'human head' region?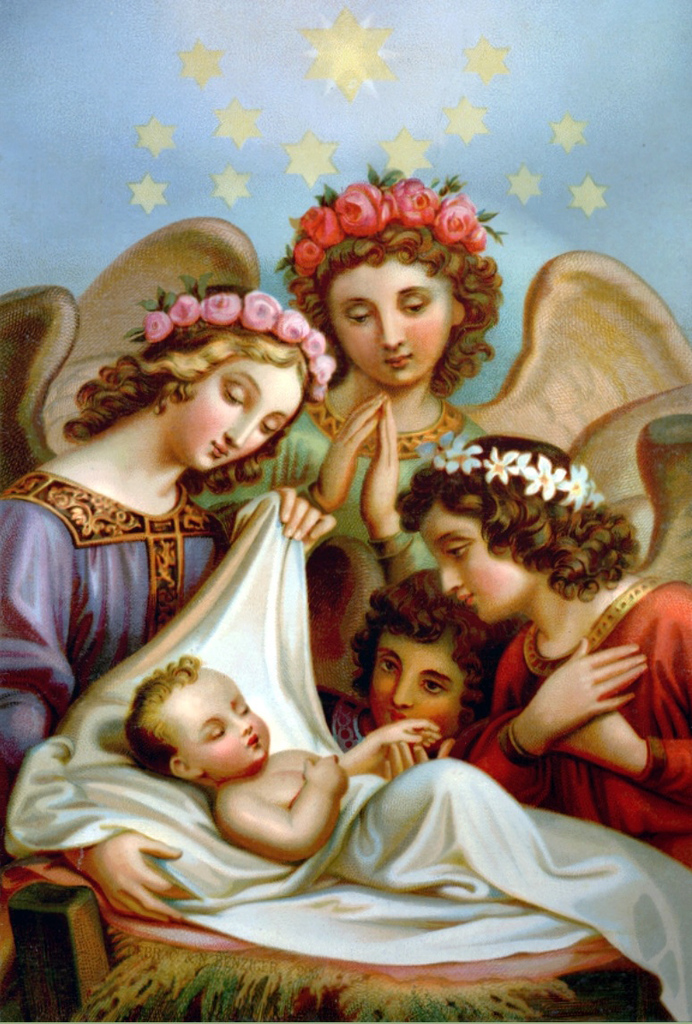
<bbox>314, 179, 479, 388</bbox>
